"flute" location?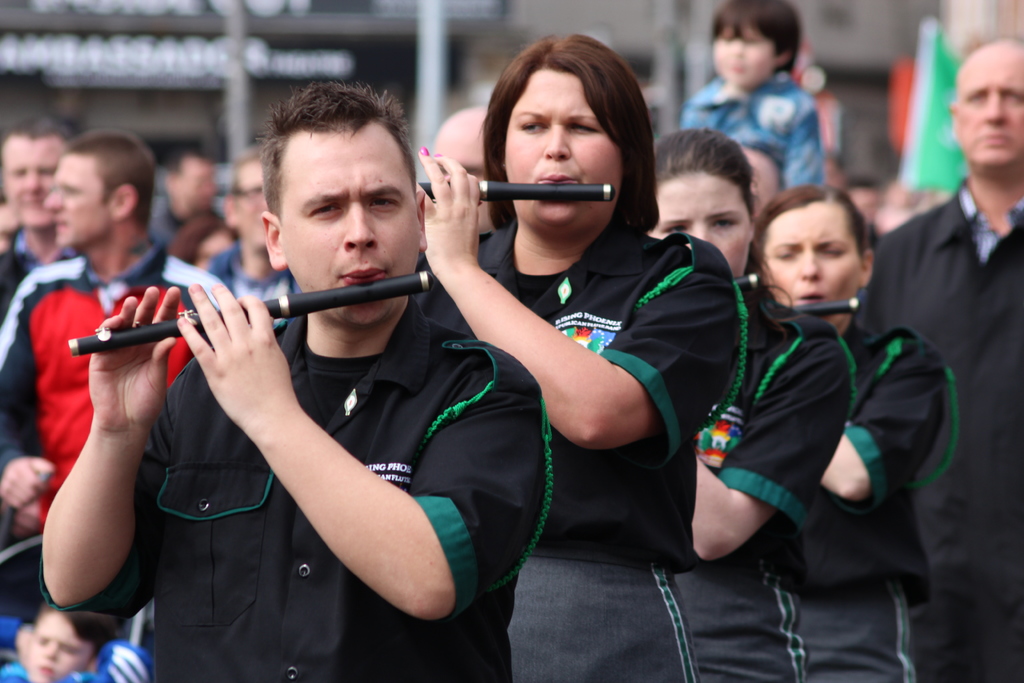
select_region(65, 267, 436, 356)
